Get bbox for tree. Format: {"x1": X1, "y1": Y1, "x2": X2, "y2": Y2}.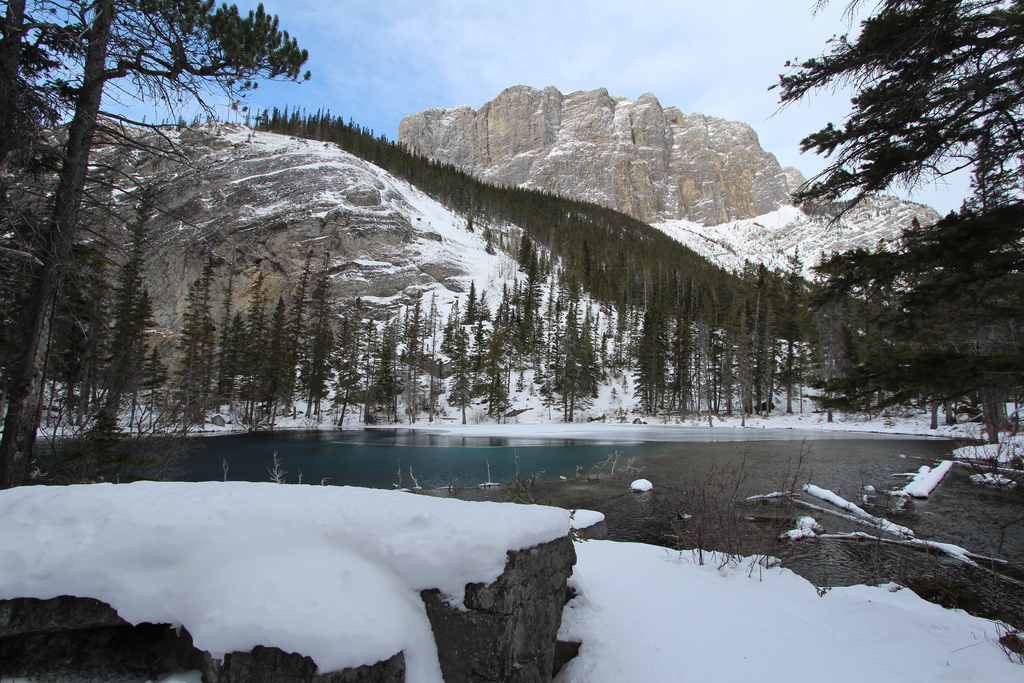
{"x1": 765, "y1": 0, "x2": 1023, "y2": 432}.
